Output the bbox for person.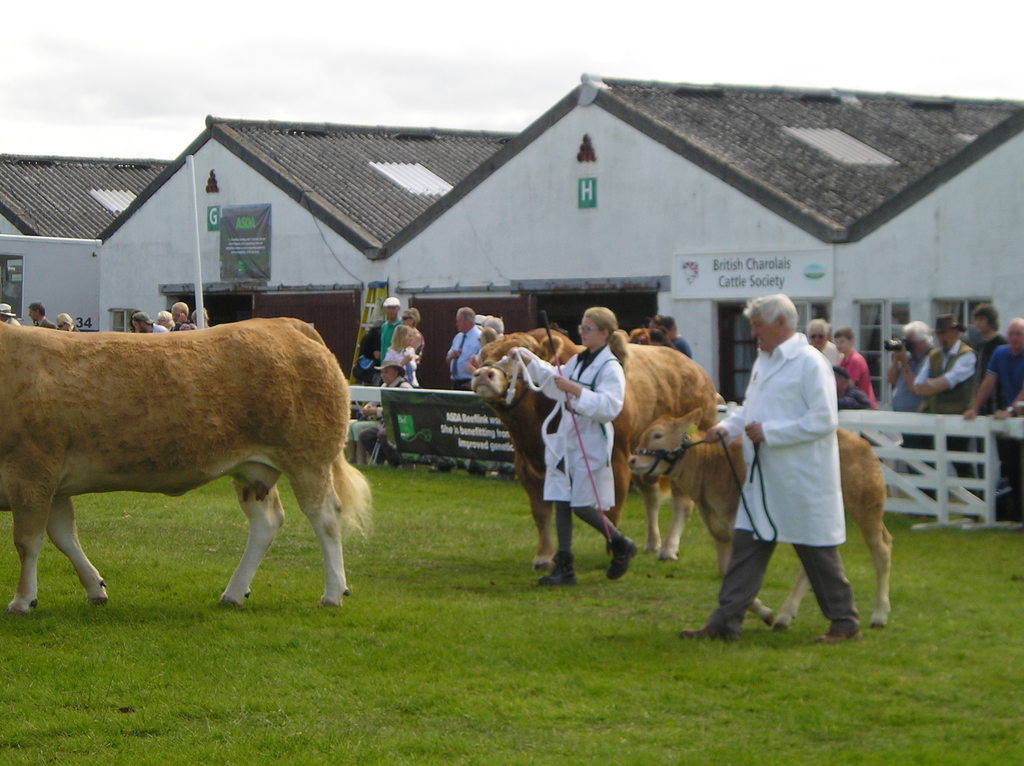
(x1=960, y1=323, x2=1023, y2=493).
